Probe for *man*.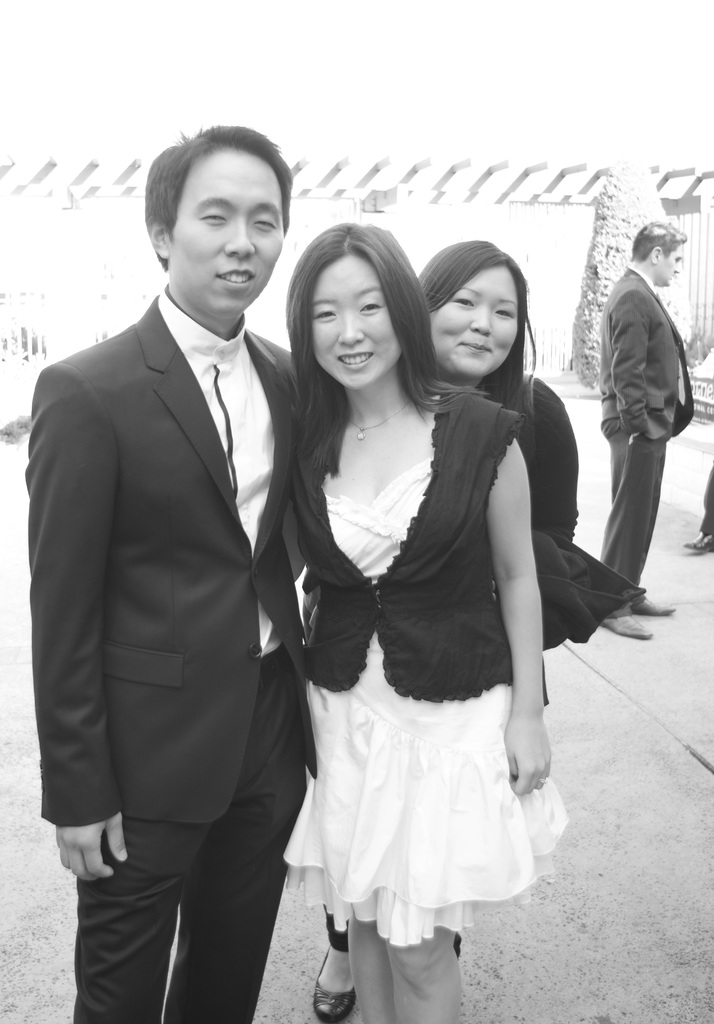
Probe result: select_region(597, 218, 695, 638).
